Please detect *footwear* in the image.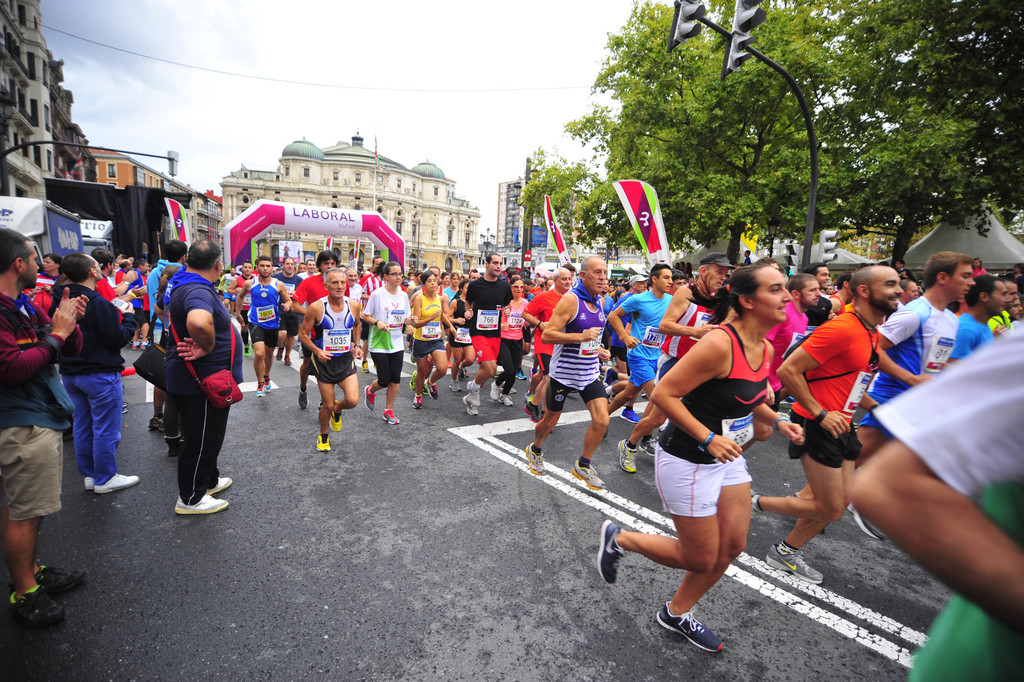
box=[204, 472, 232, 493].
